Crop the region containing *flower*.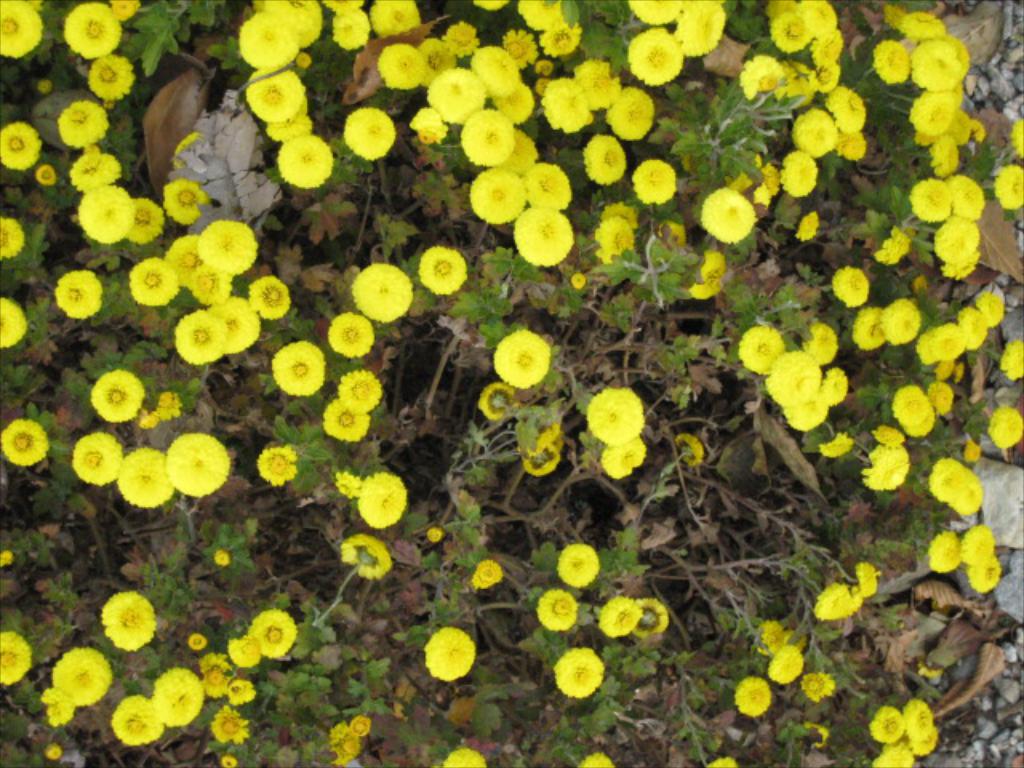
Crop region: left=965, top=555, right=1008, bottom=592.
